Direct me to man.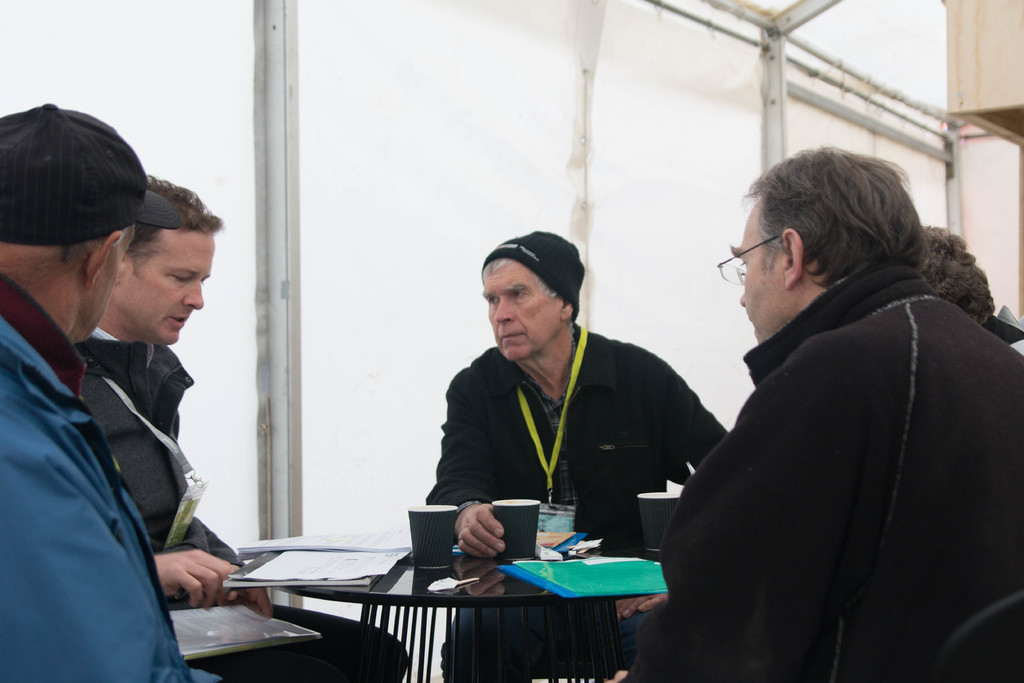
Direction: [69,172,412,682].
